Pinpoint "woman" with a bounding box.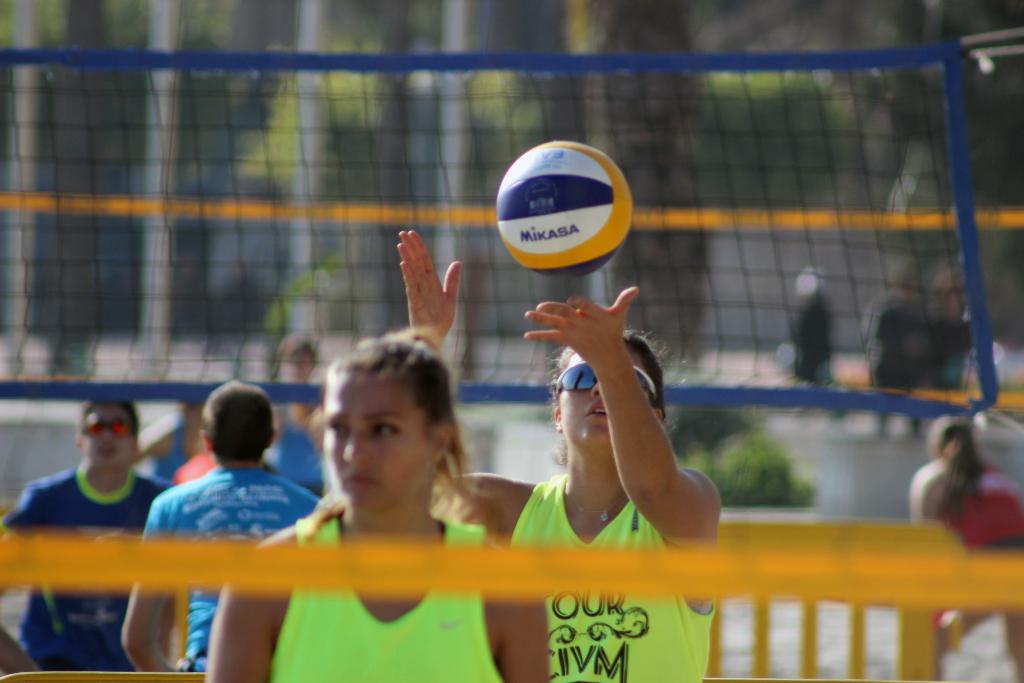
396, 228, 719, 682.
